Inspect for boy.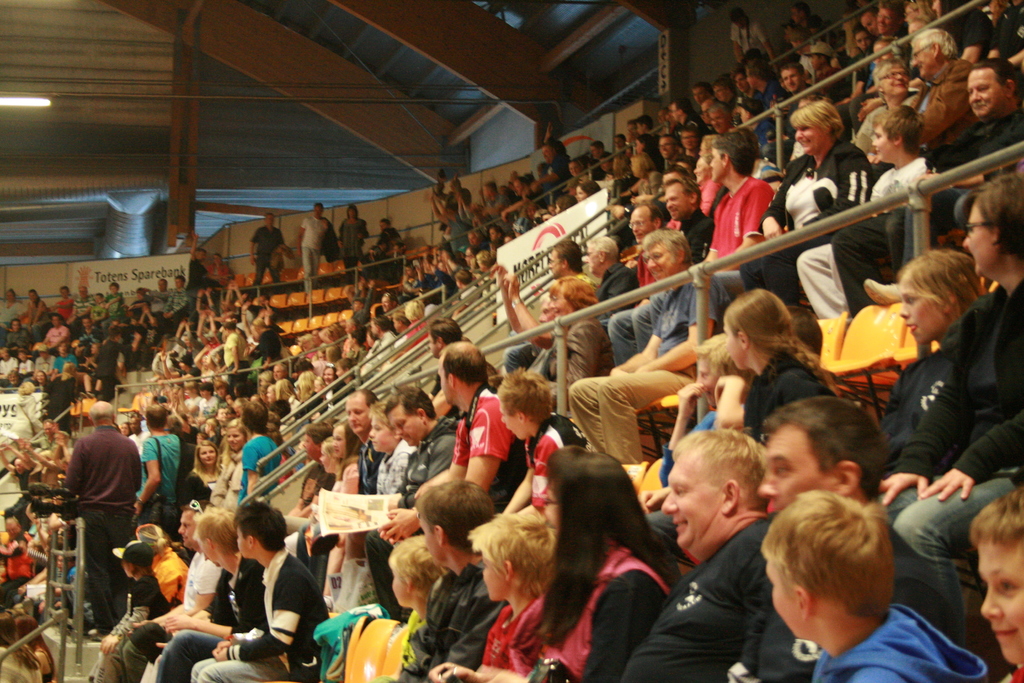
Inspection: crop(501, 368, 594, 511).
